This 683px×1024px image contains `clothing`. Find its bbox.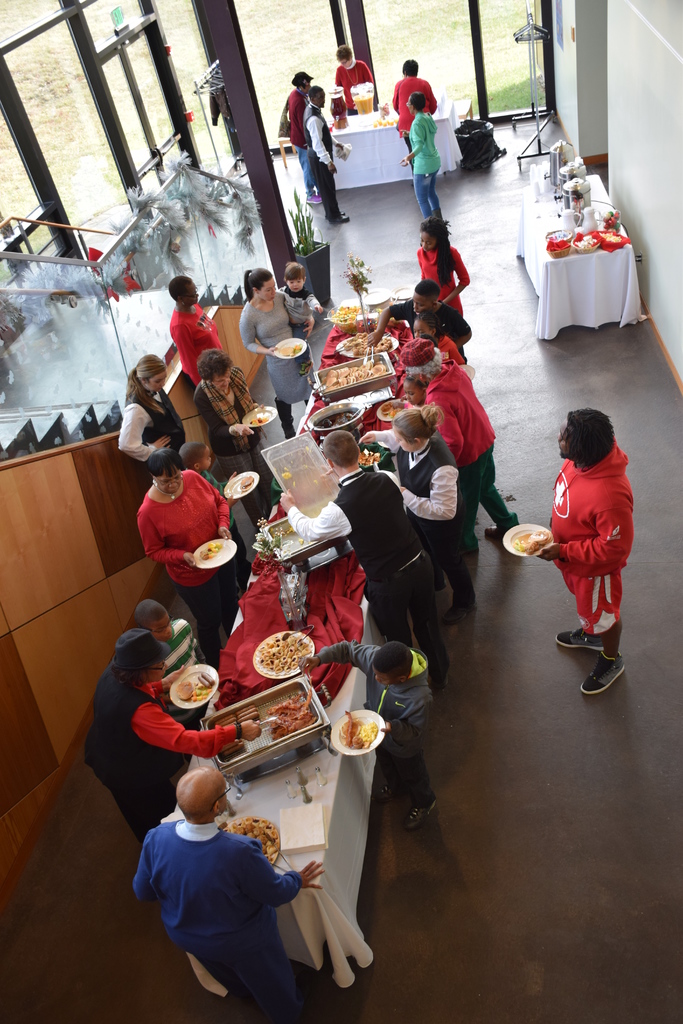
386 72 436 135.
